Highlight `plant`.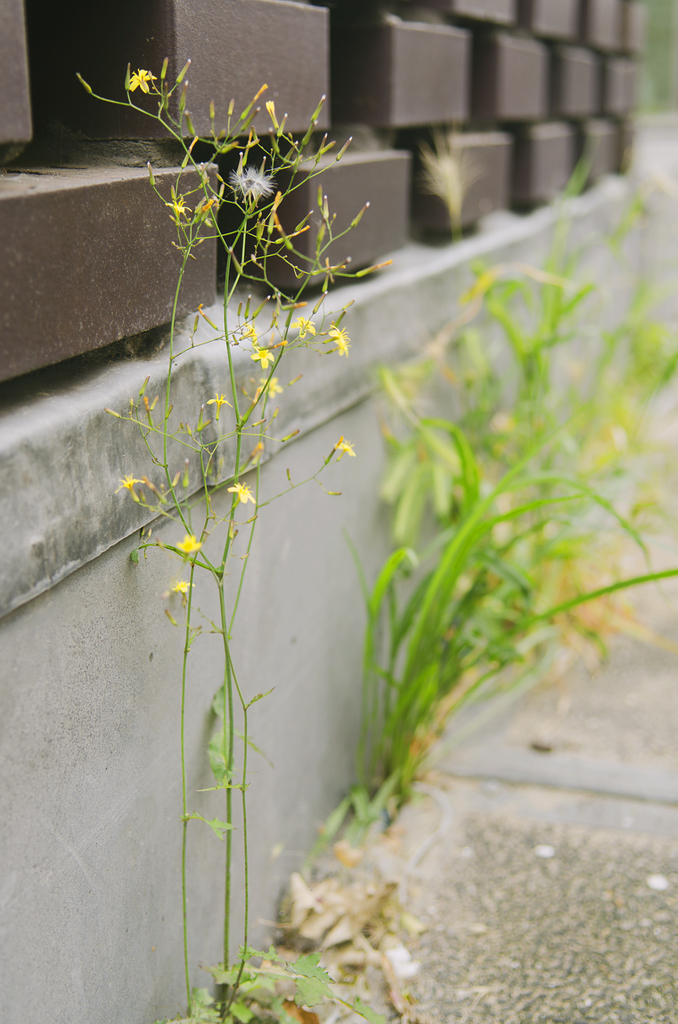
Highlighted region: l=323, t=115, r=677, b=841.
